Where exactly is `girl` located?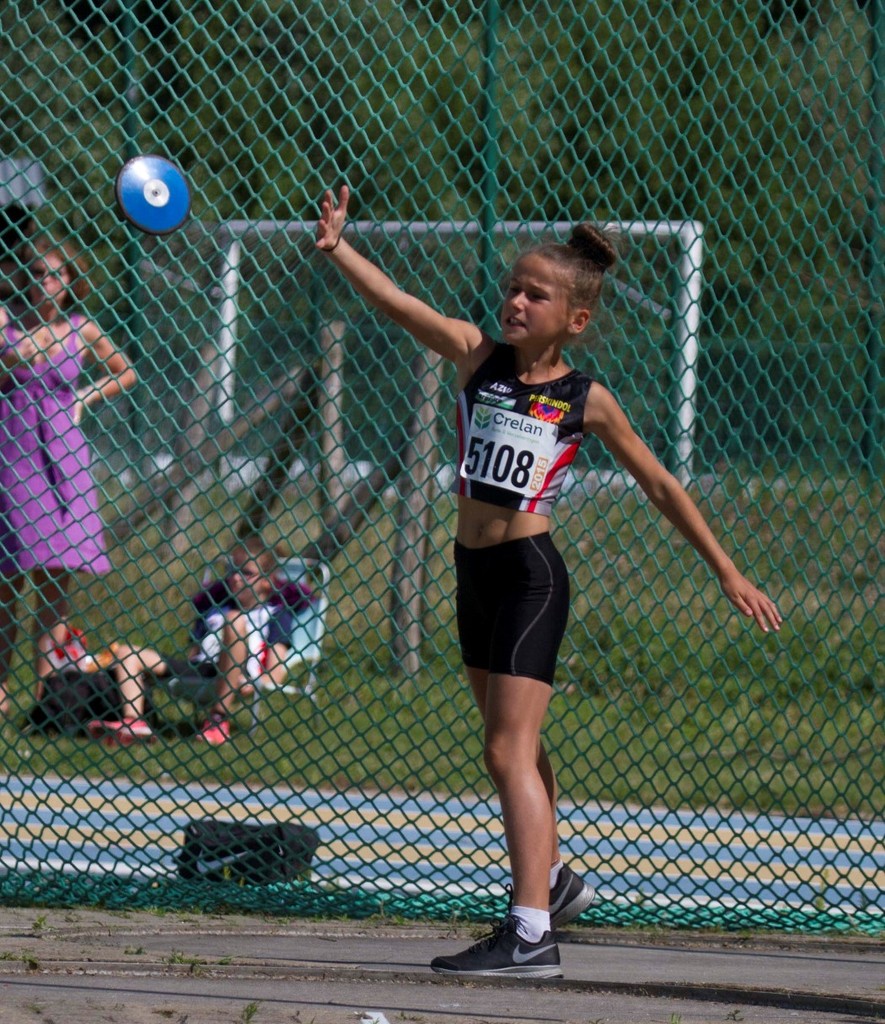
Its bounding box is region(0, 228, 132, 715).
